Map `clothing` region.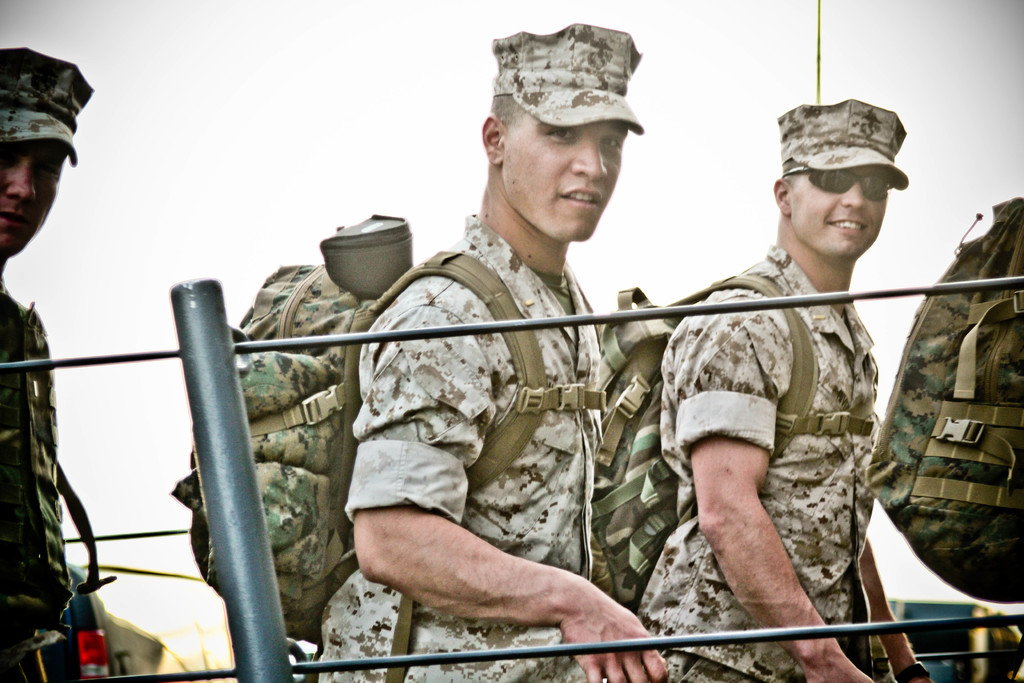
Mapped to BBox(0, 270, 99, 682).
